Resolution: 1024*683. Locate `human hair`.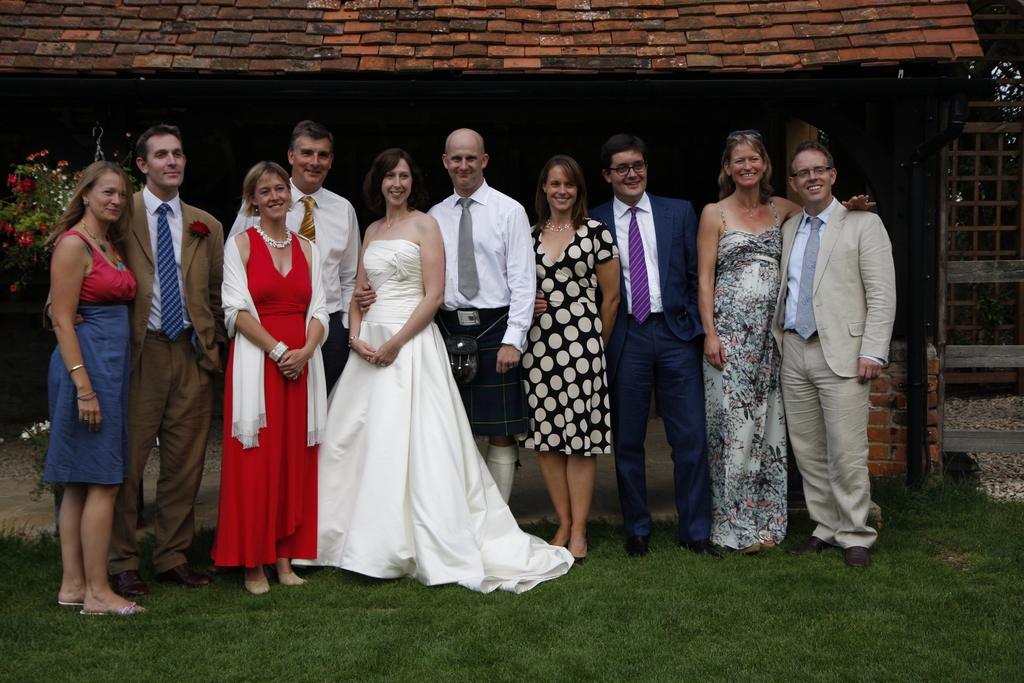
left=40, top=157, right=134, bottom=251.
